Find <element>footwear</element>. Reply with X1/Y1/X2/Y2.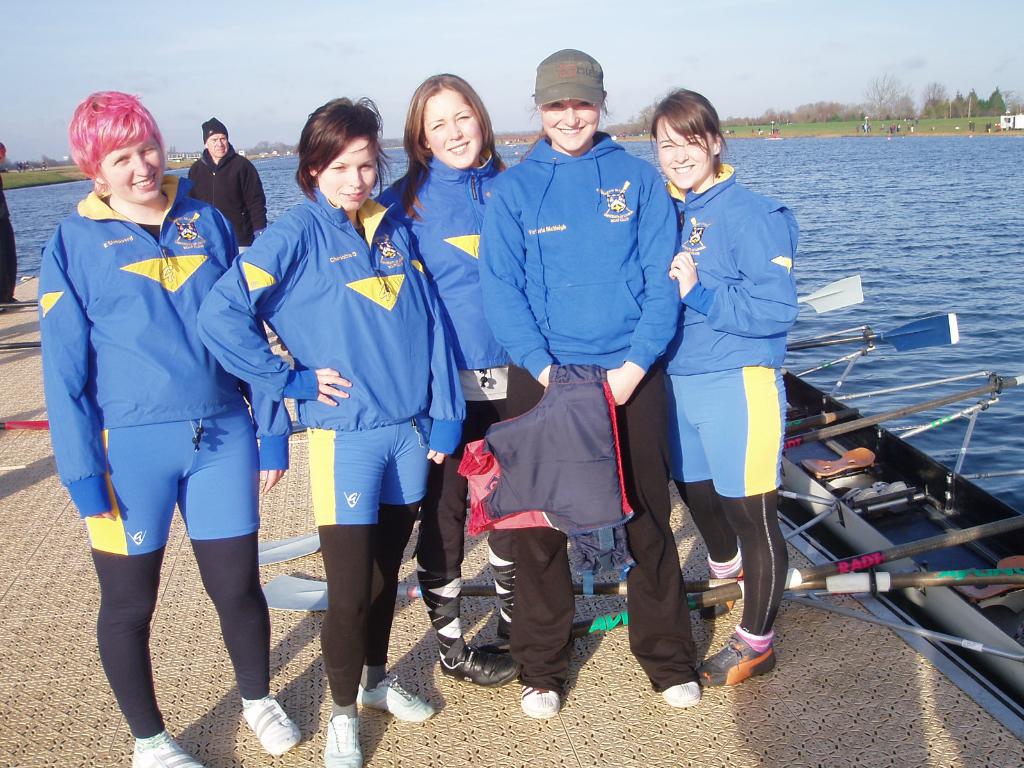
700/564/747/623.
